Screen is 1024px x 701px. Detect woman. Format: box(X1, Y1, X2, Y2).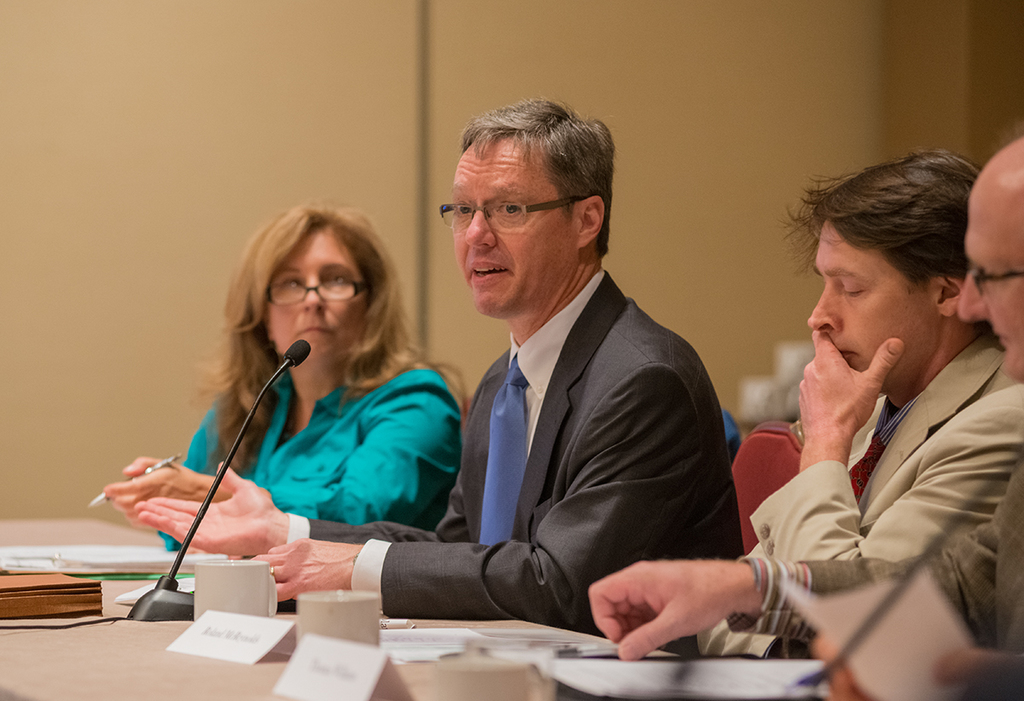
box(122, 198, 468, 623).
